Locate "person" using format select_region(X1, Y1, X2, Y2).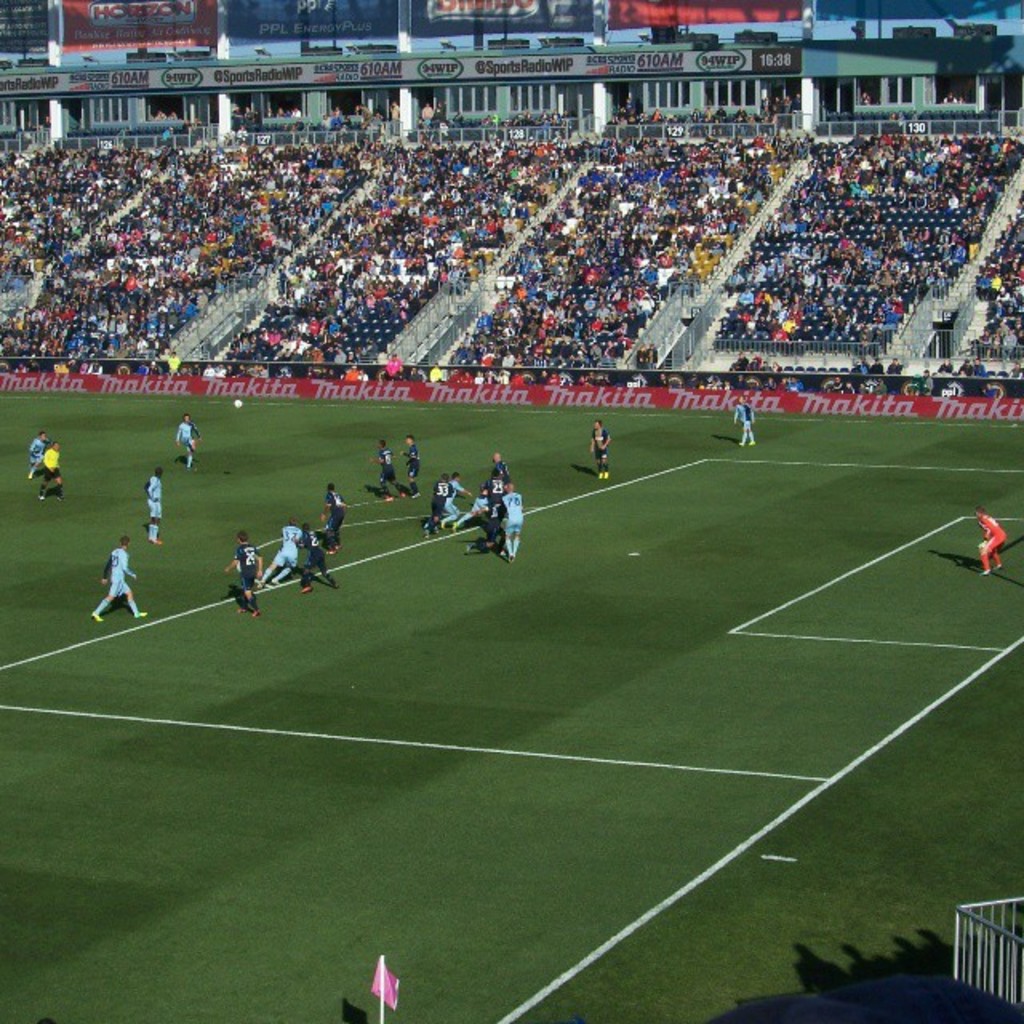
select_region(726, 390, 757, 450).
